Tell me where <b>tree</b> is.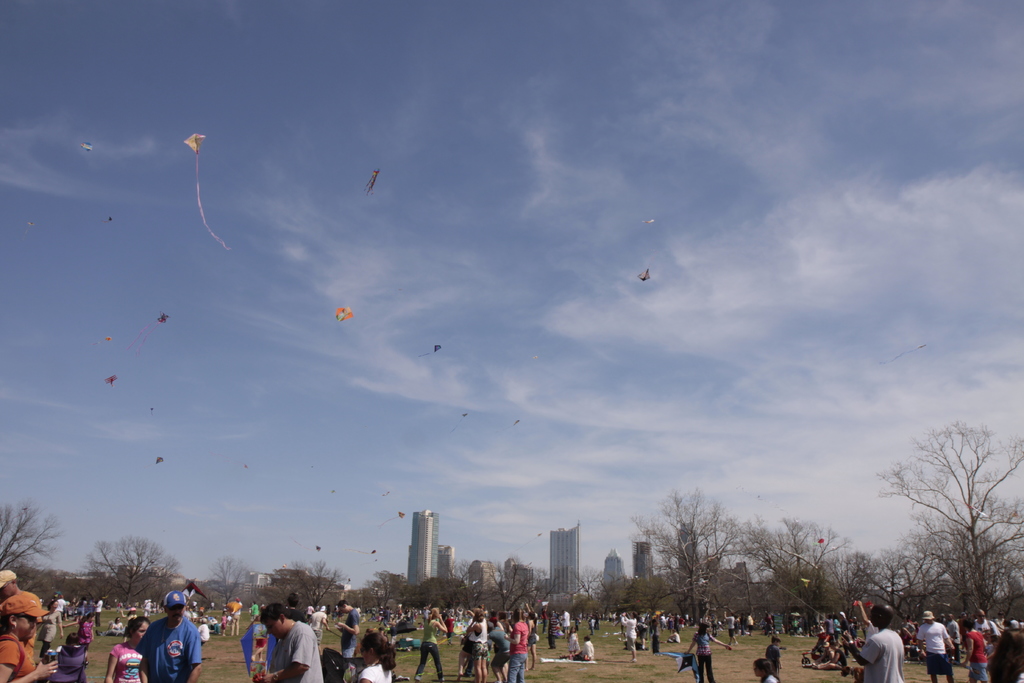
<b>tree</b> is at crop(724, 513, 854, 631).
